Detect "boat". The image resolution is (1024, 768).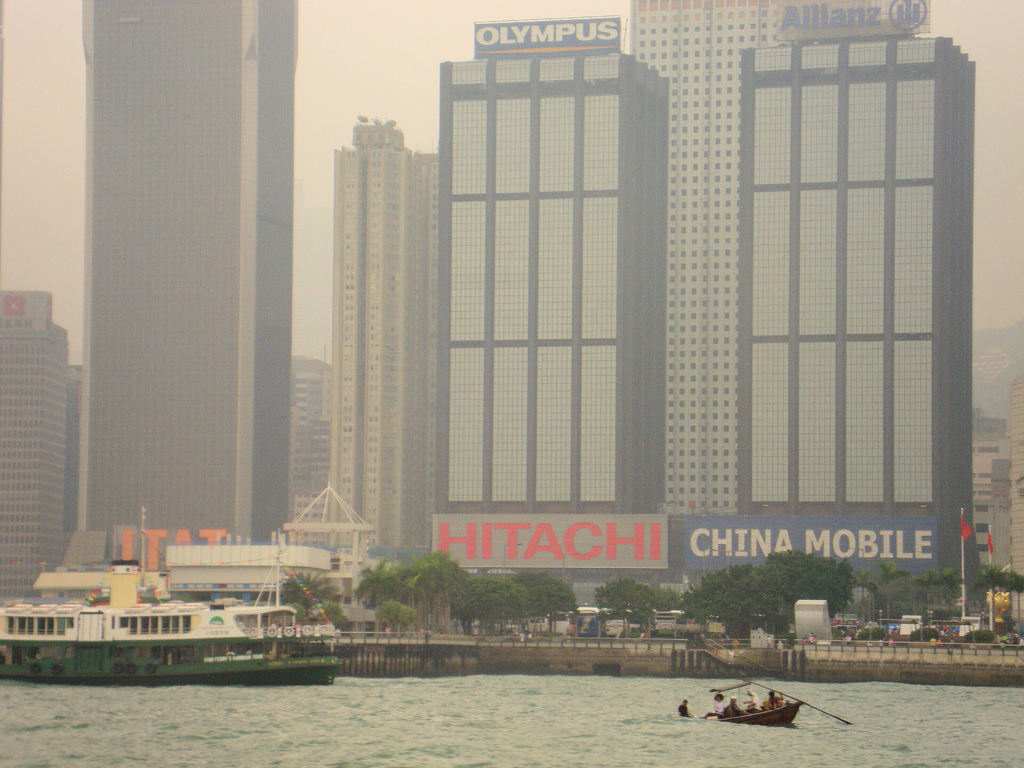
Rect(13, 528, 381, 680).
